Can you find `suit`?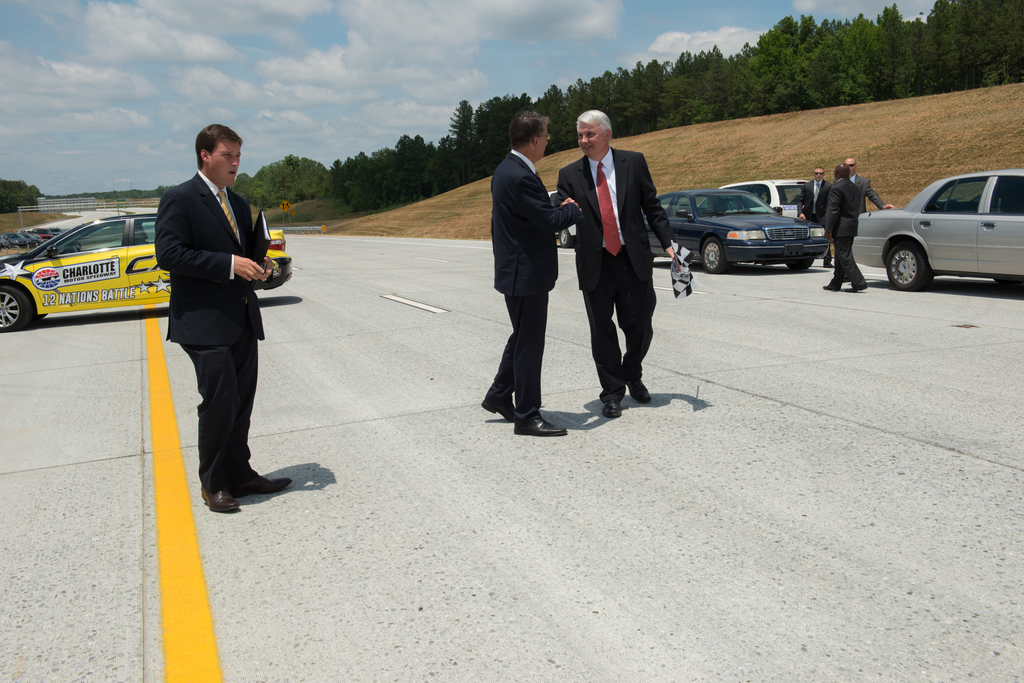
Yes, bounding box: pyautogui.locateOnScreen(850, 172, 885, 243).
